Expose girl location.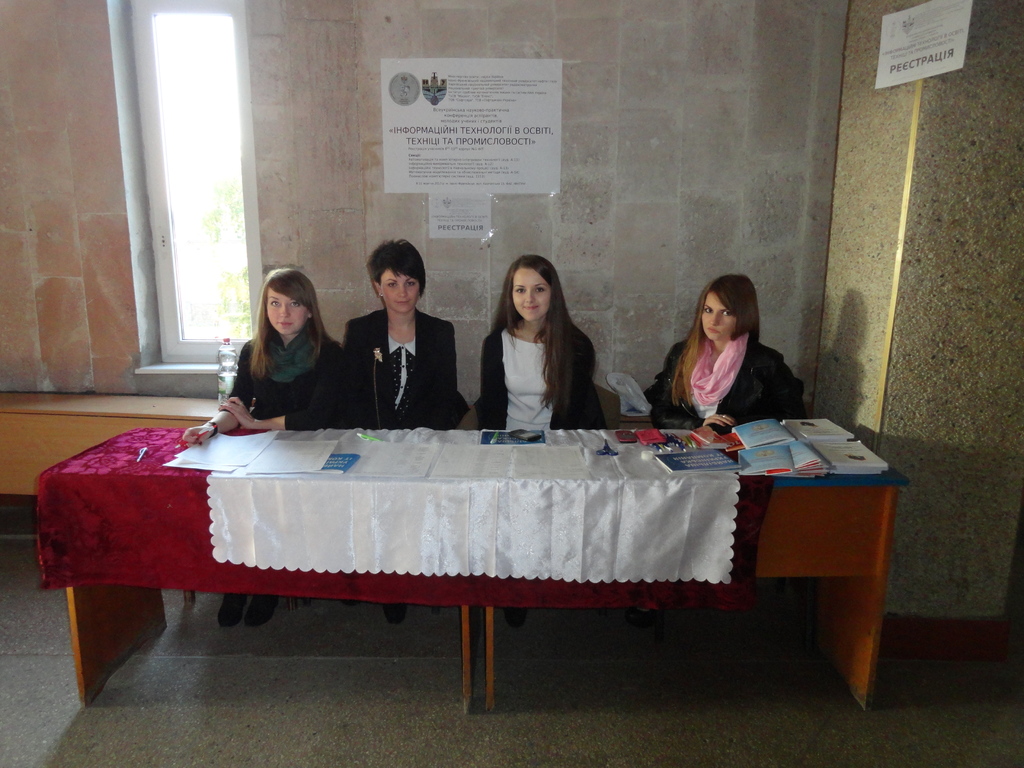
Exposed at box(324, 228, 472, 643).
